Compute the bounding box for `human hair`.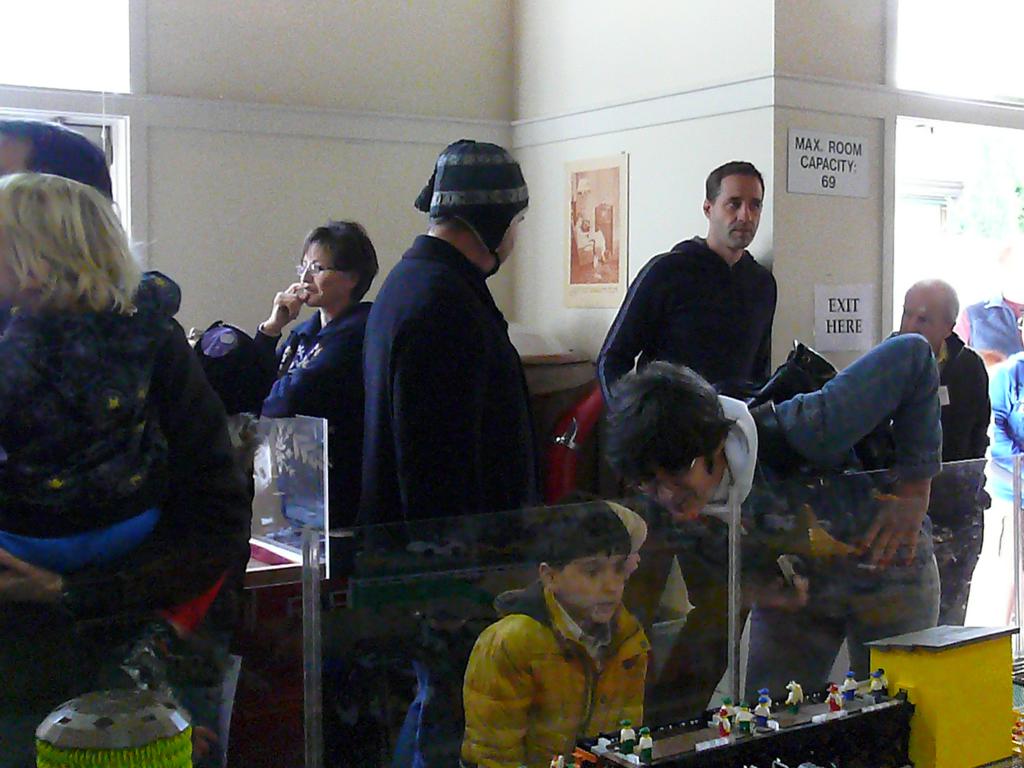
locate(428, 217, 467, 236).
